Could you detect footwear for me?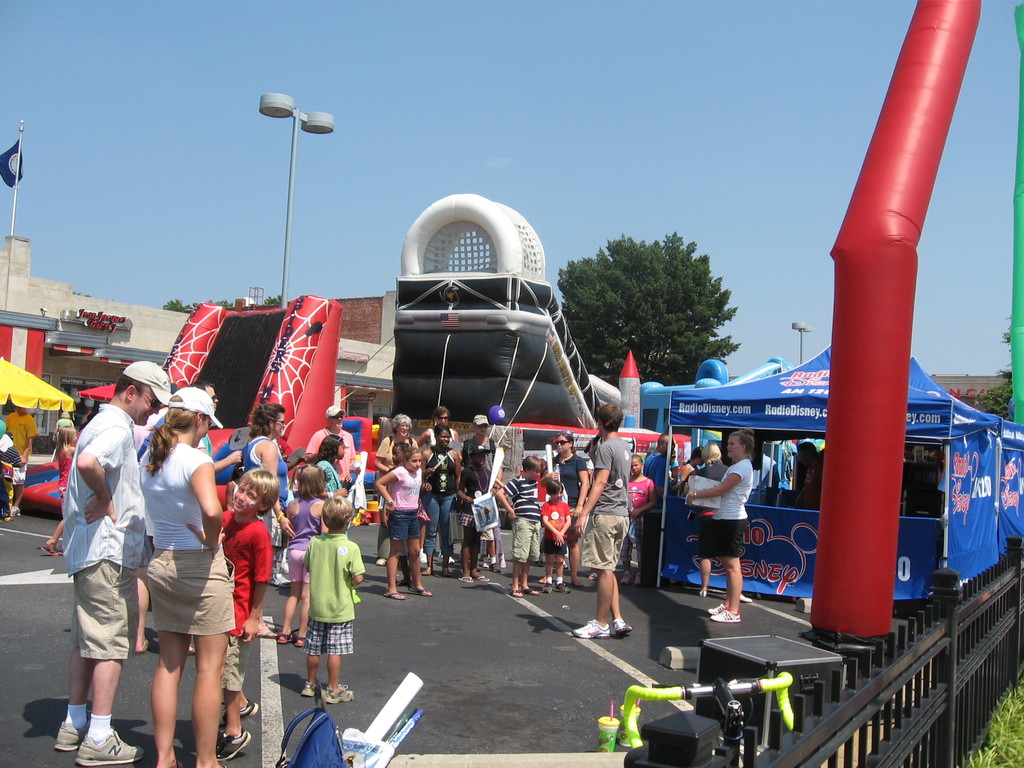
Detection result: box(268, 576, 292, 586).
